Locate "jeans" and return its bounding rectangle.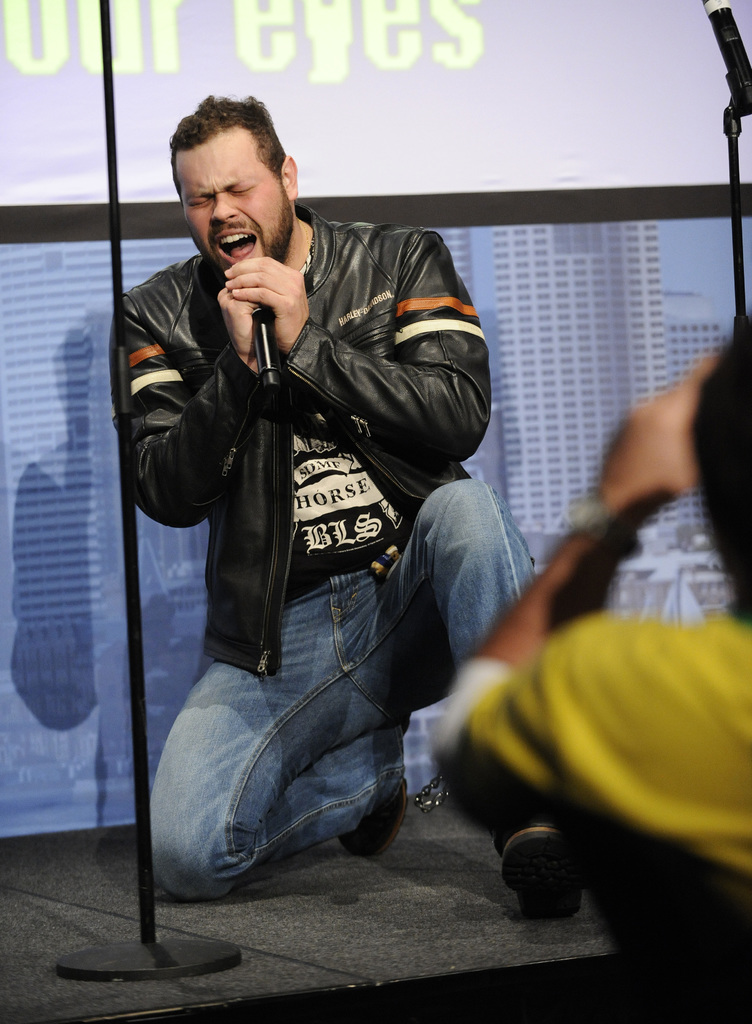
Rect(149, 479, 537, 904).
